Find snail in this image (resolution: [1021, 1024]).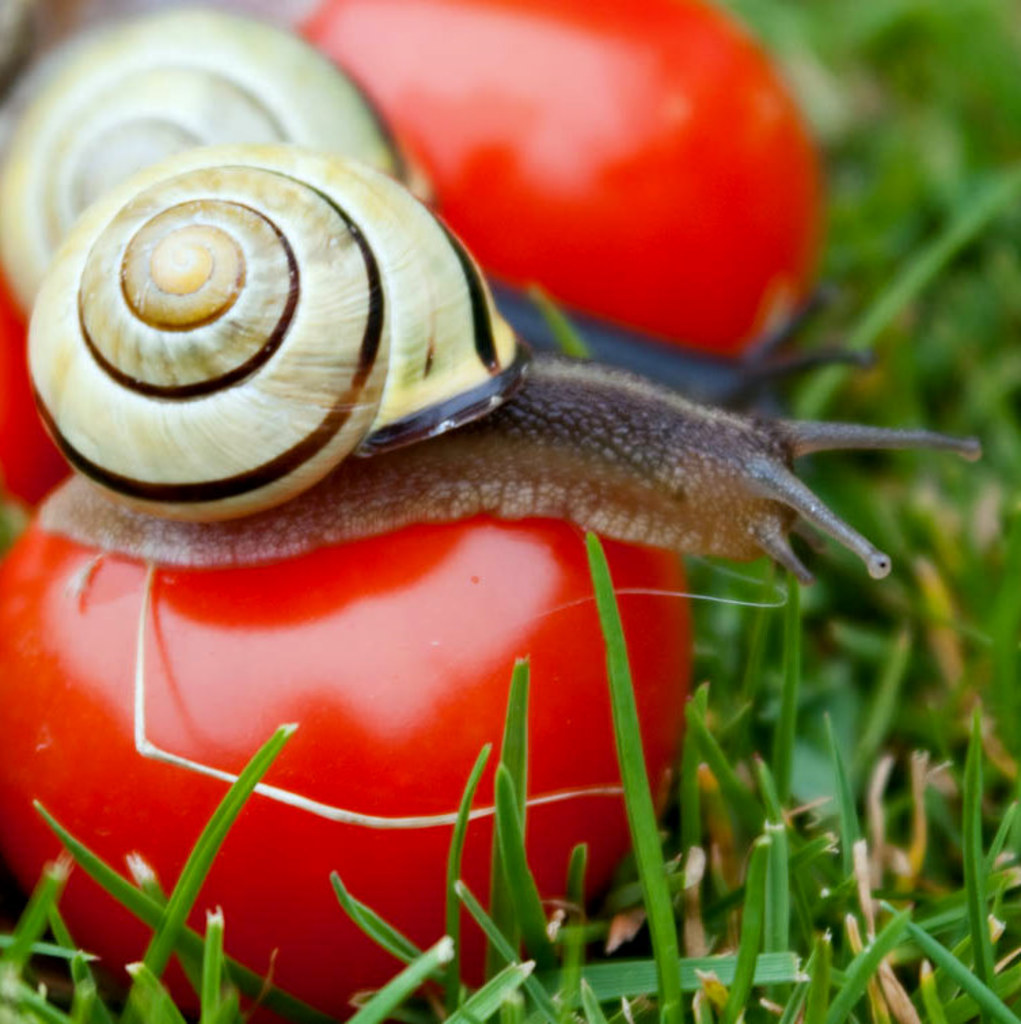
(left=24, top=139, right=990, bottom=599).
